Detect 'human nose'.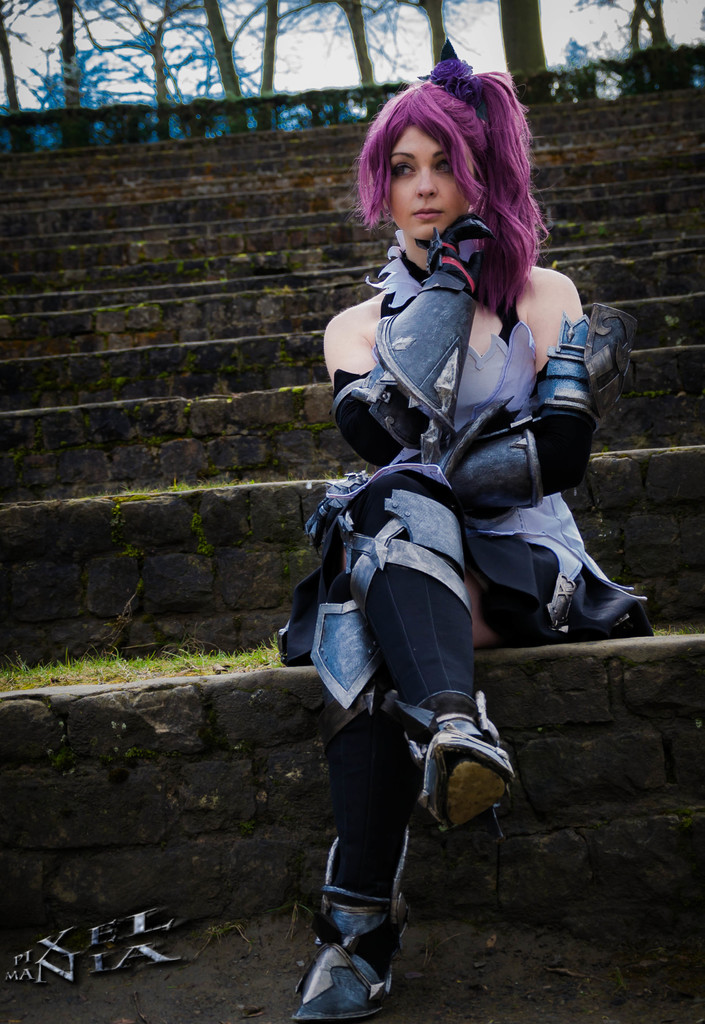
Detected at region(417, 163, 438, 195).
